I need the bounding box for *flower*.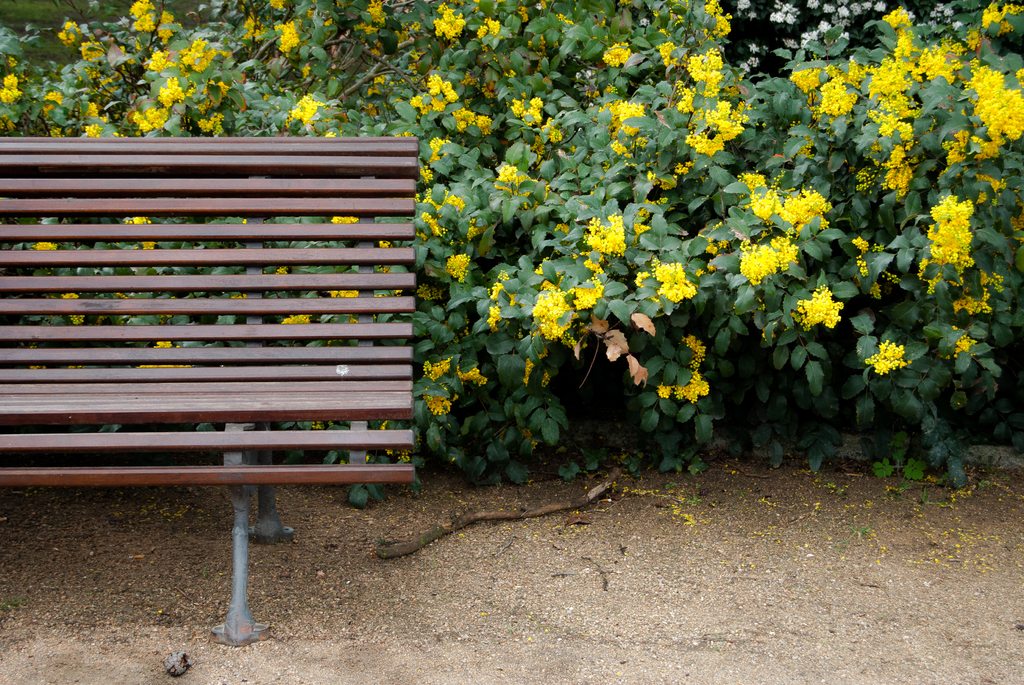
Here it is: 601:39:630:59.
